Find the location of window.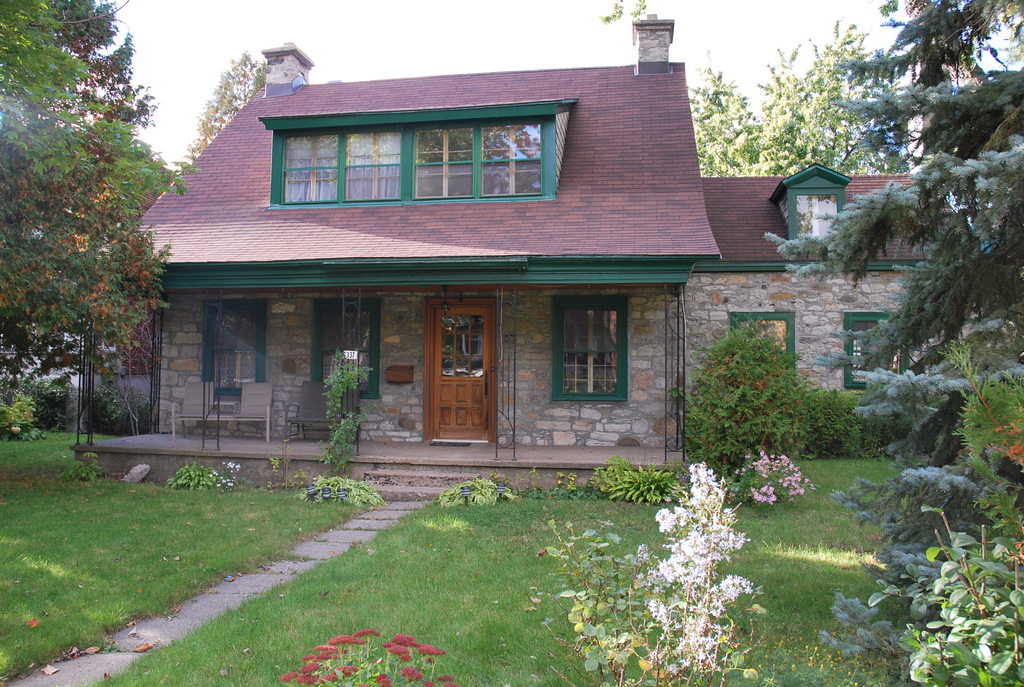
Location: 202 296 268 383.
